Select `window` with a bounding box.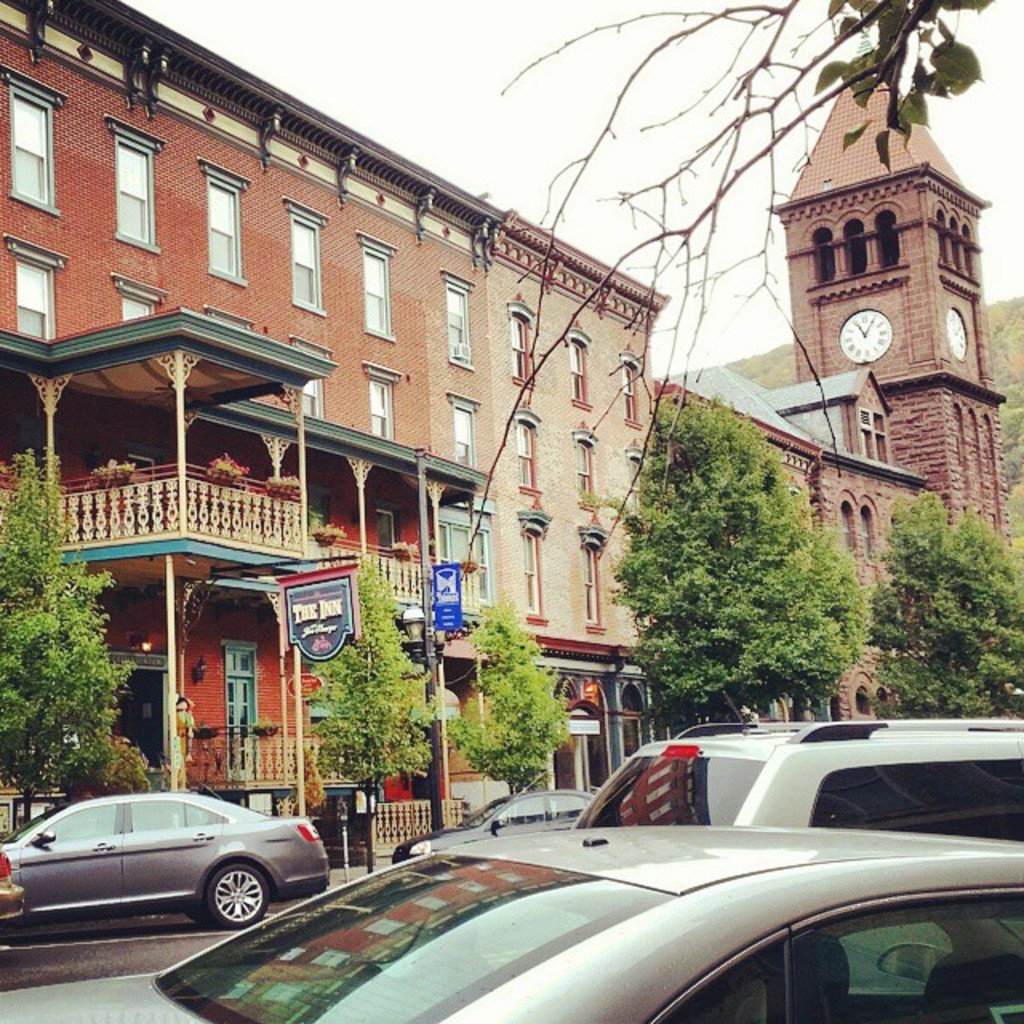
box=[573, 426, 598, 509].
